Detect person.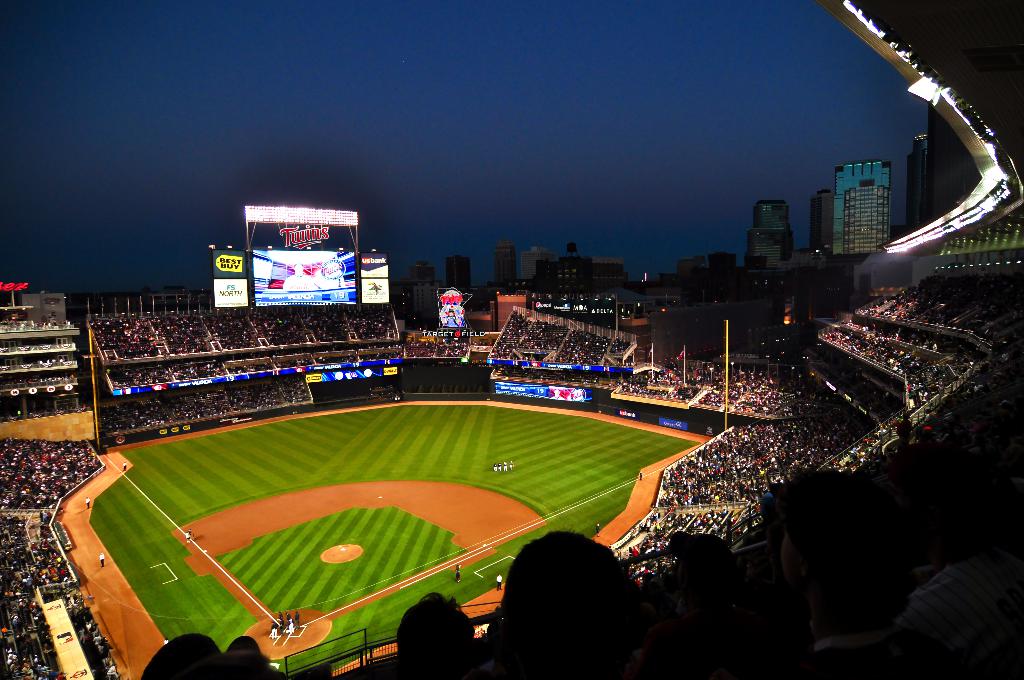
Detected at box=[492, 462, 497, 473].
